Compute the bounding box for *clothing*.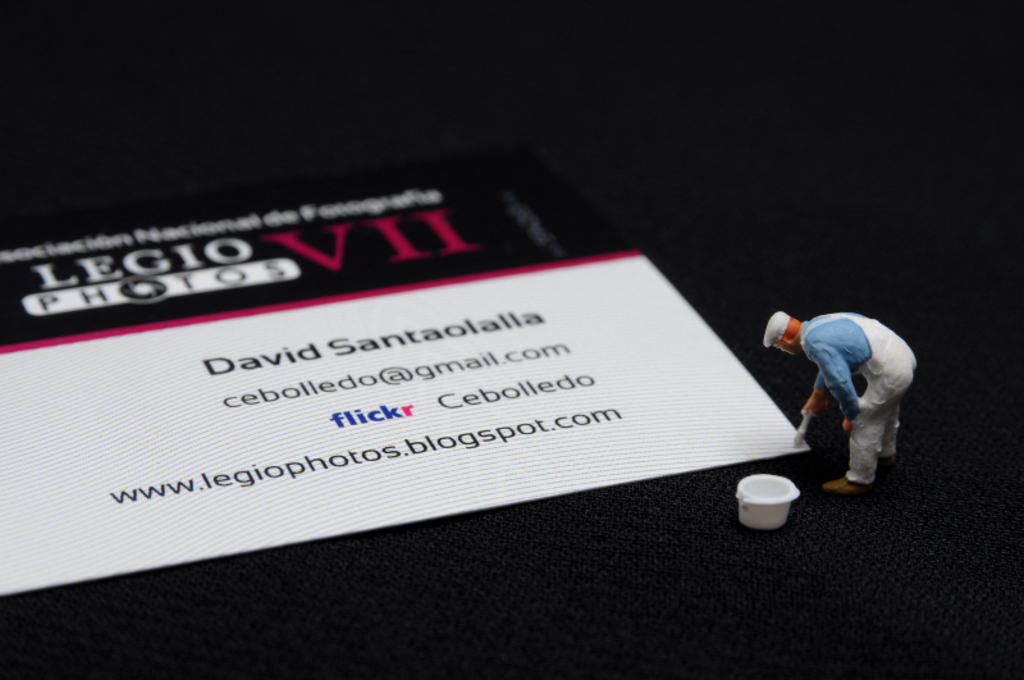
bbox(777, 298, 919, 479).
